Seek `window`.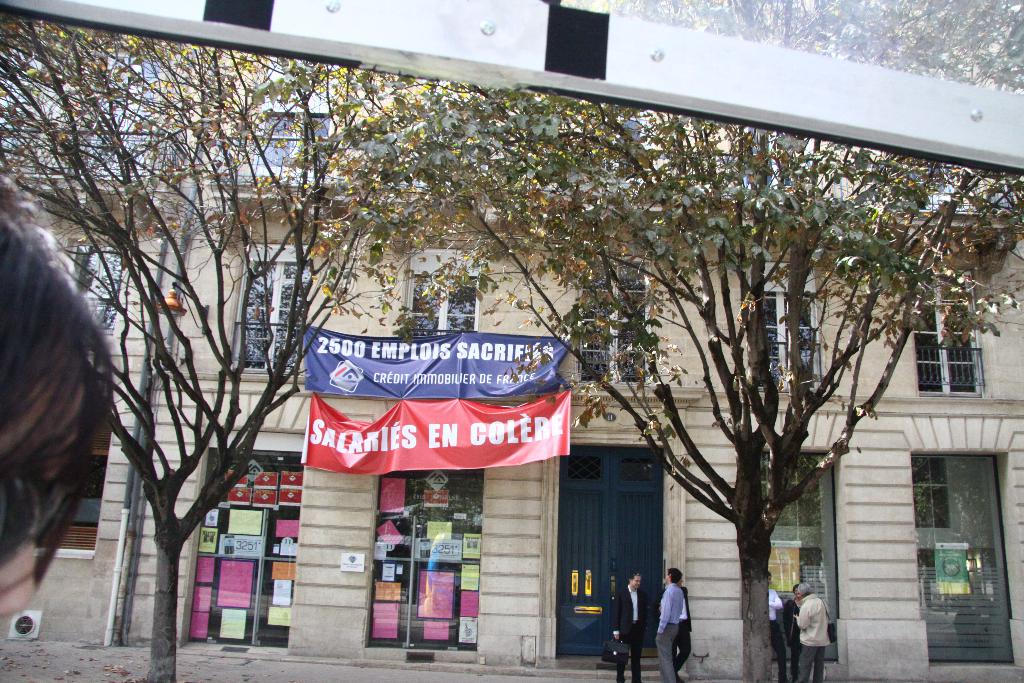
(x1=907, y1=247, x2=988, y2=399).
